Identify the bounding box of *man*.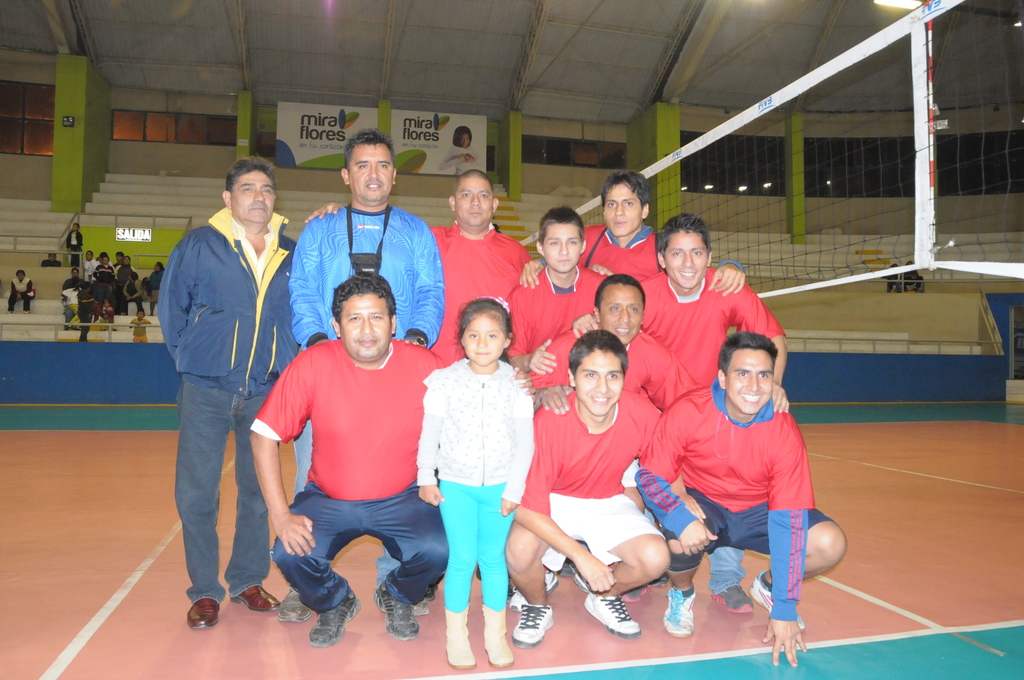
57, 266, 87, 328.
